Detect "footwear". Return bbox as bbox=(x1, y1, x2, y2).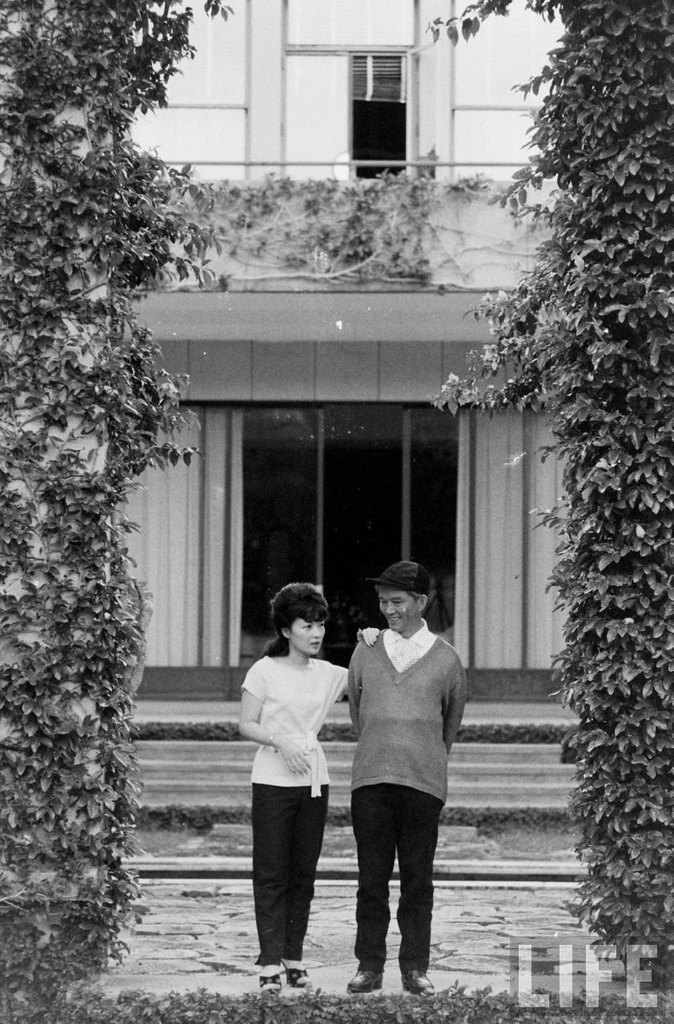
bbox=(347, 972, 384, 990).
